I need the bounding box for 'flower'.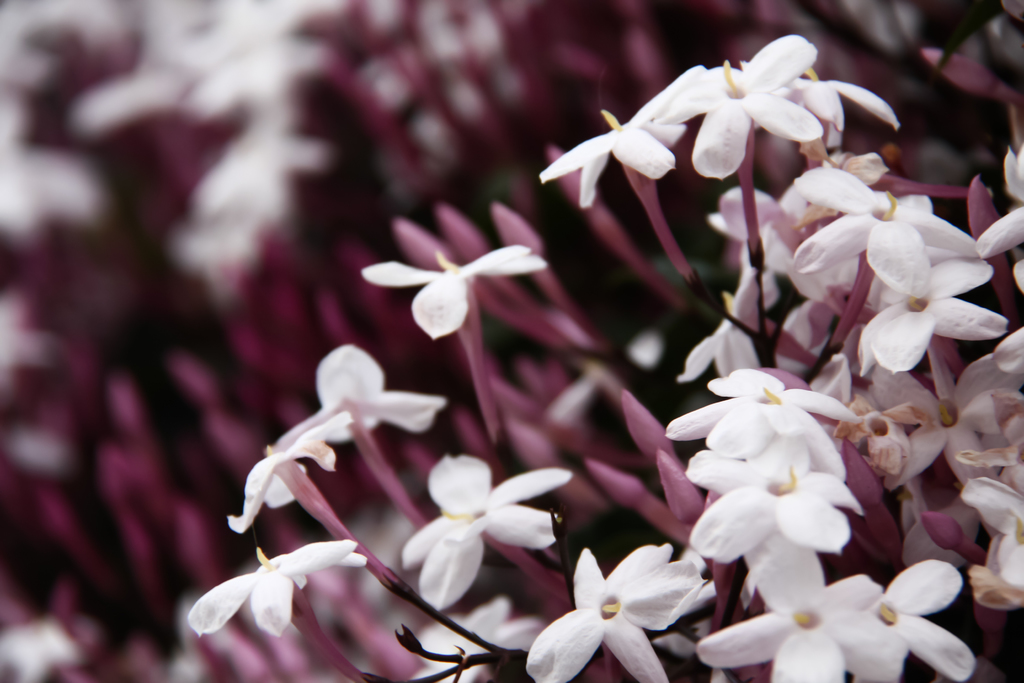
Here it is: [368,226,547,340].
